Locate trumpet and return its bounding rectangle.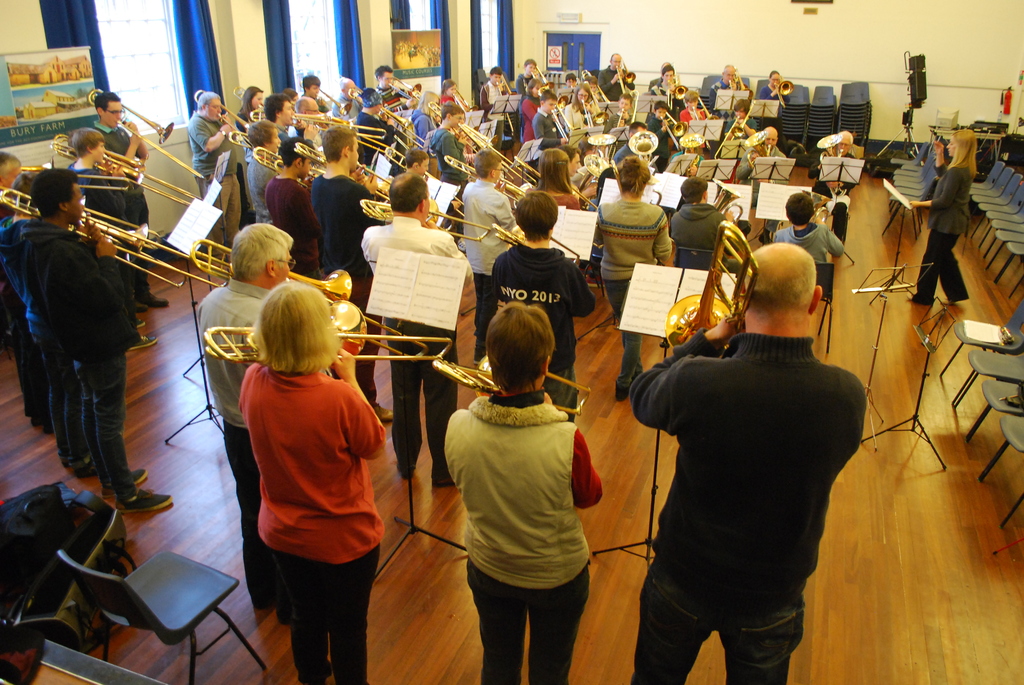
[left=707, top=171, right=744, bottom=232].
